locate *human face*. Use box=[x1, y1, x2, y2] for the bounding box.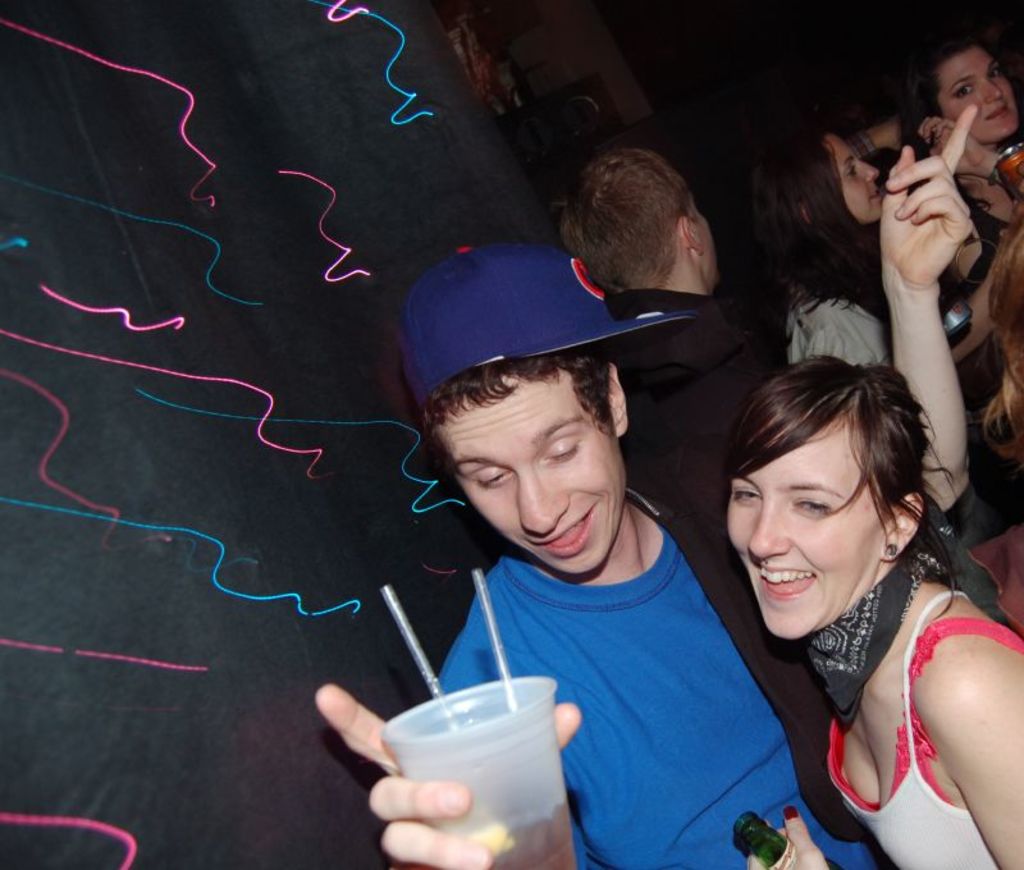
box=[436, 383, 621, 574].
